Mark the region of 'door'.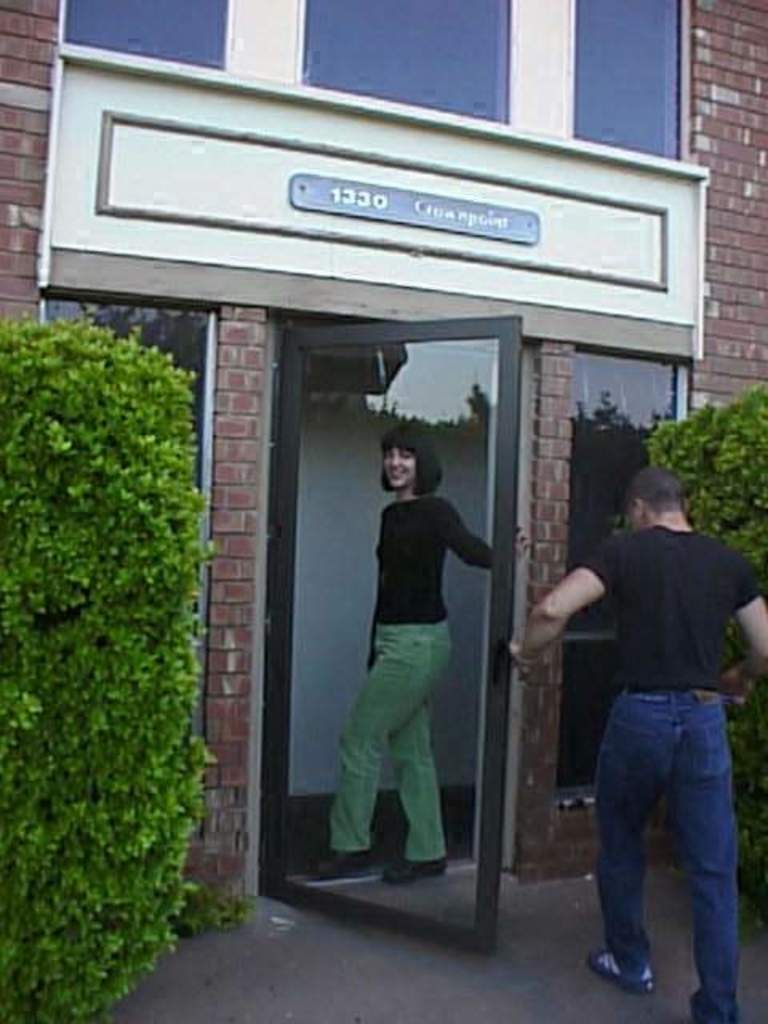
Region: [left=259, top=304, right=525, bottom=941].
